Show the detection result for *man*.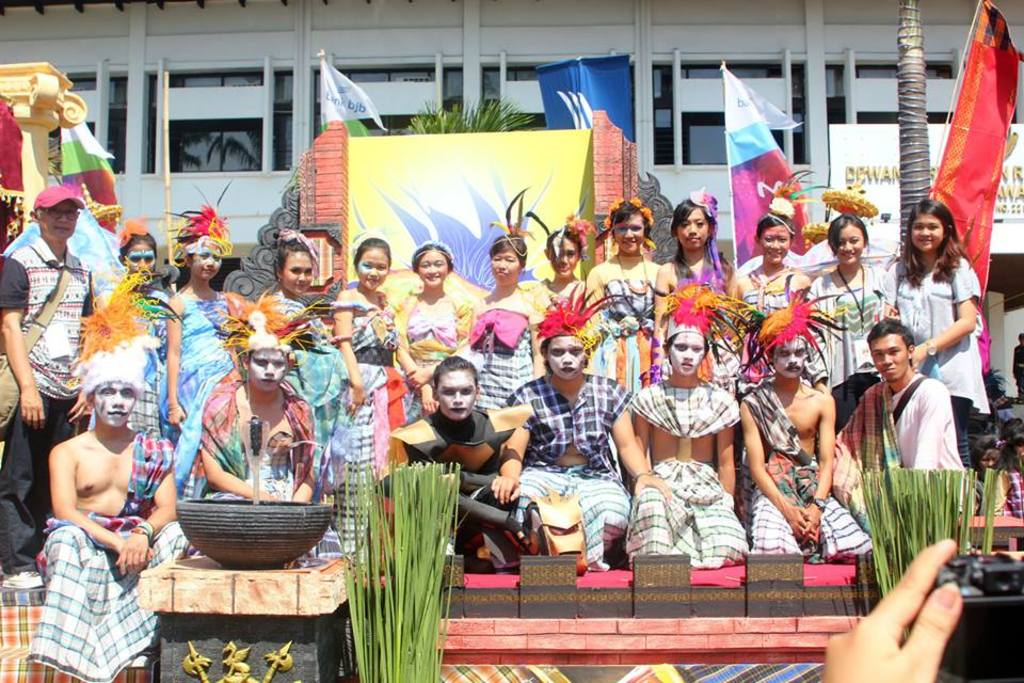
crop(621, 282, 758, 567).
